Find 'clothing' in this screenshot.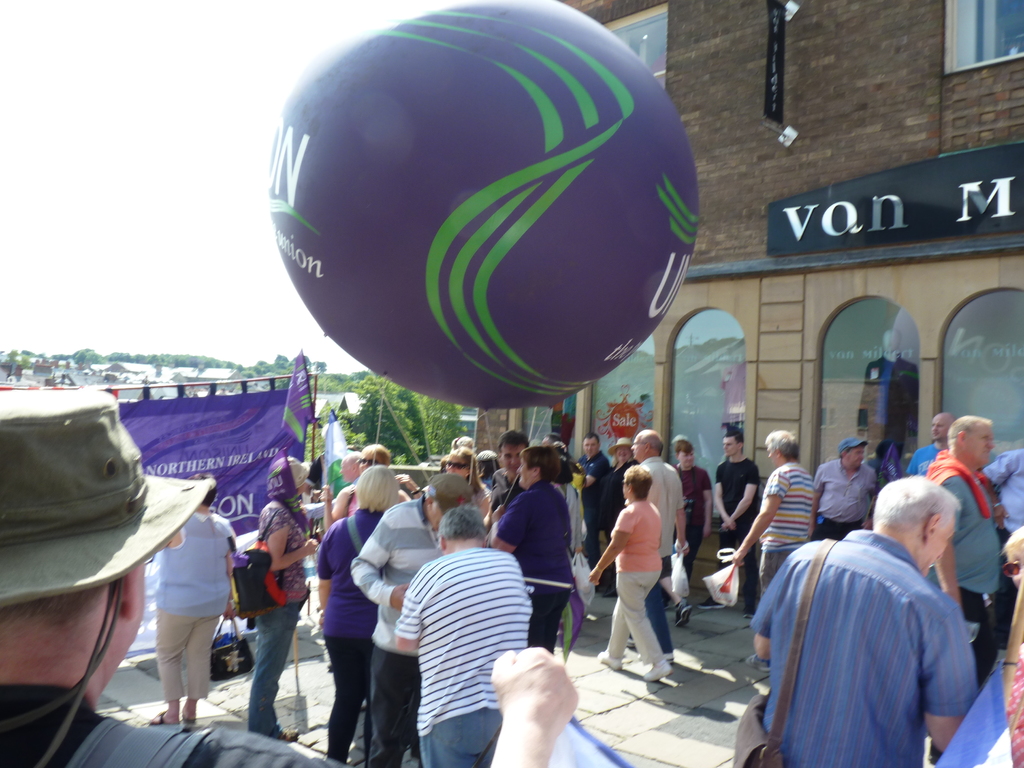
The bounding box for 'clothing' is select_region(150, 515, 232, 698).
